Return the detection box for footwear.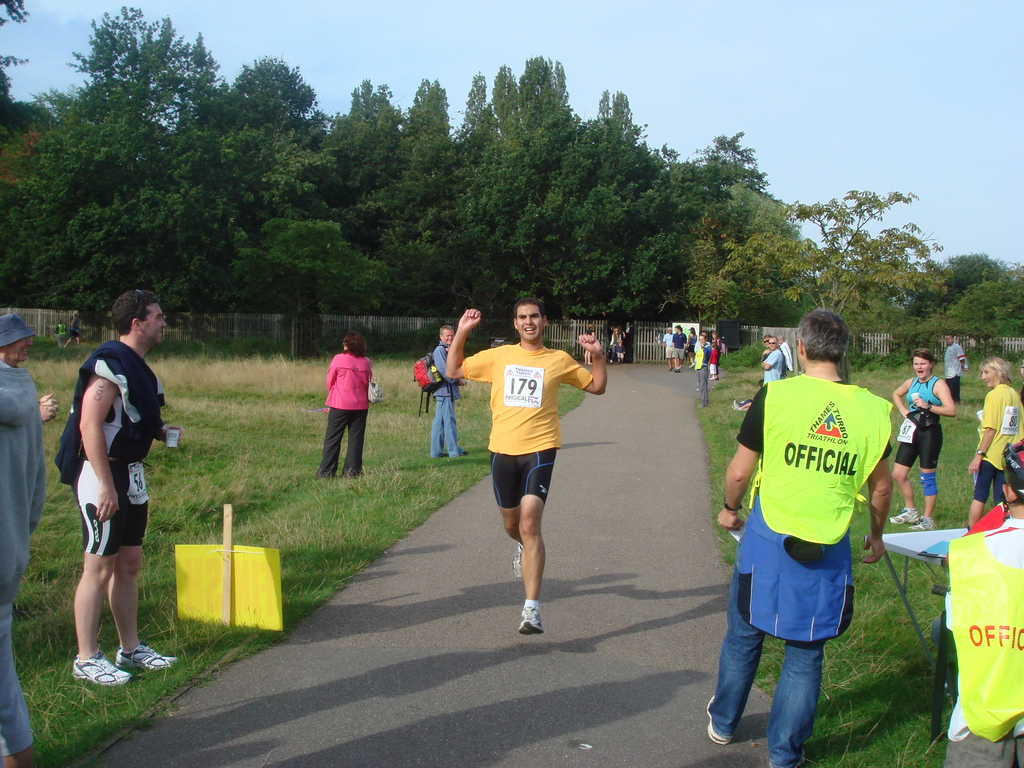
bbox=[437, 452, 449, 460].
